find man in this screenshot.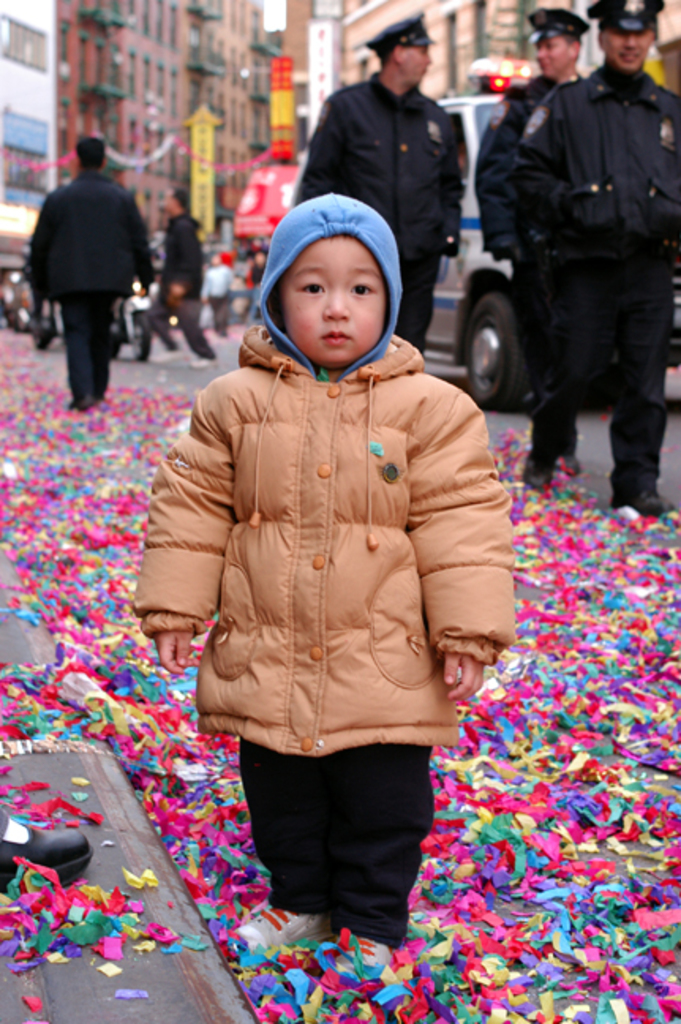
The bounding box for man is [25,131,166,401].
